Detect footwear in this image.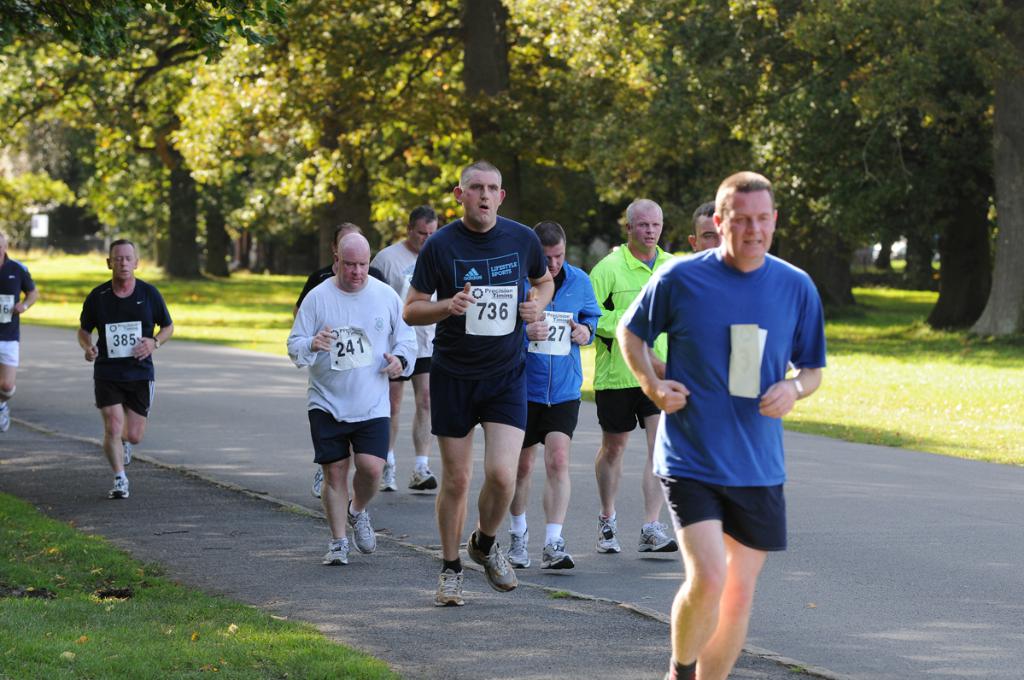
Detection: {"x1": 465, "y1": 526, "x2": 523, "y2": 589}.
